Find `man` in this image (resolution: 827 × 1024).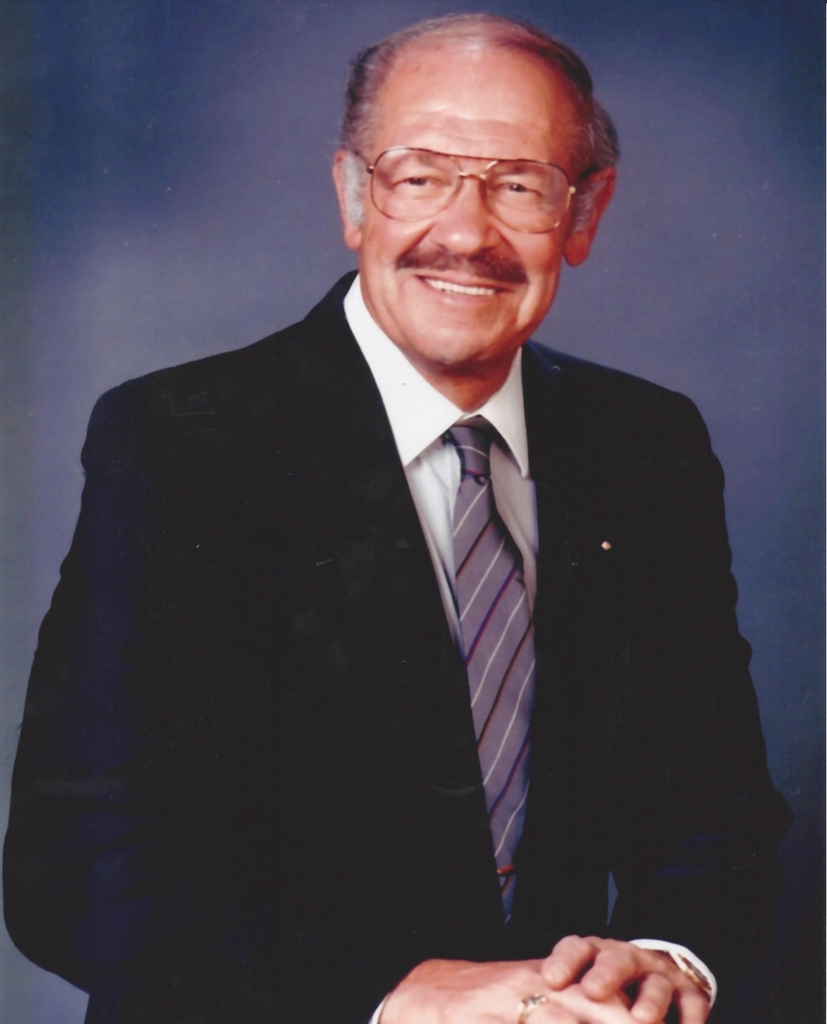
bbox=(0, 8, 826, 1023).
